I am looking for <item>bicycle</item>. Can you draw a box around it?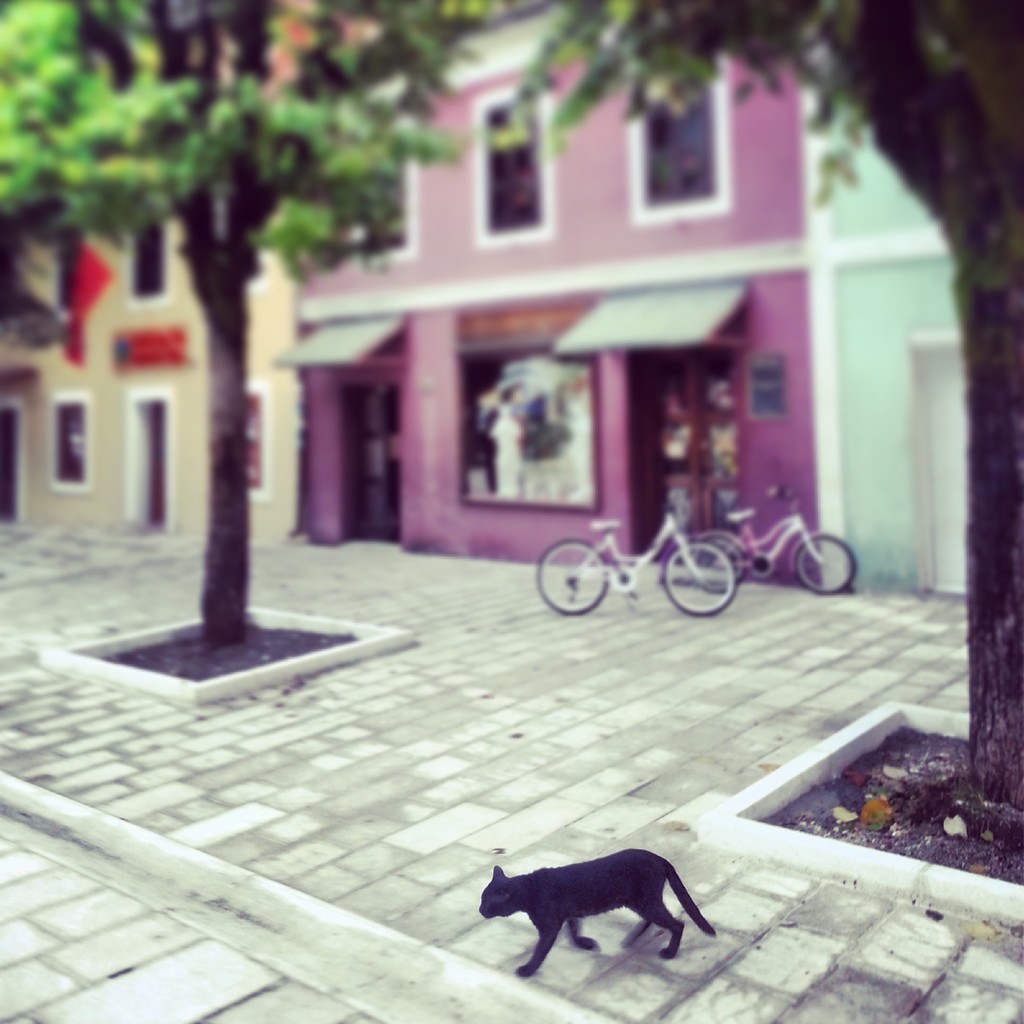
Sure, the bounding box is <bbox>683, 481, 858, 595</bbox>.
